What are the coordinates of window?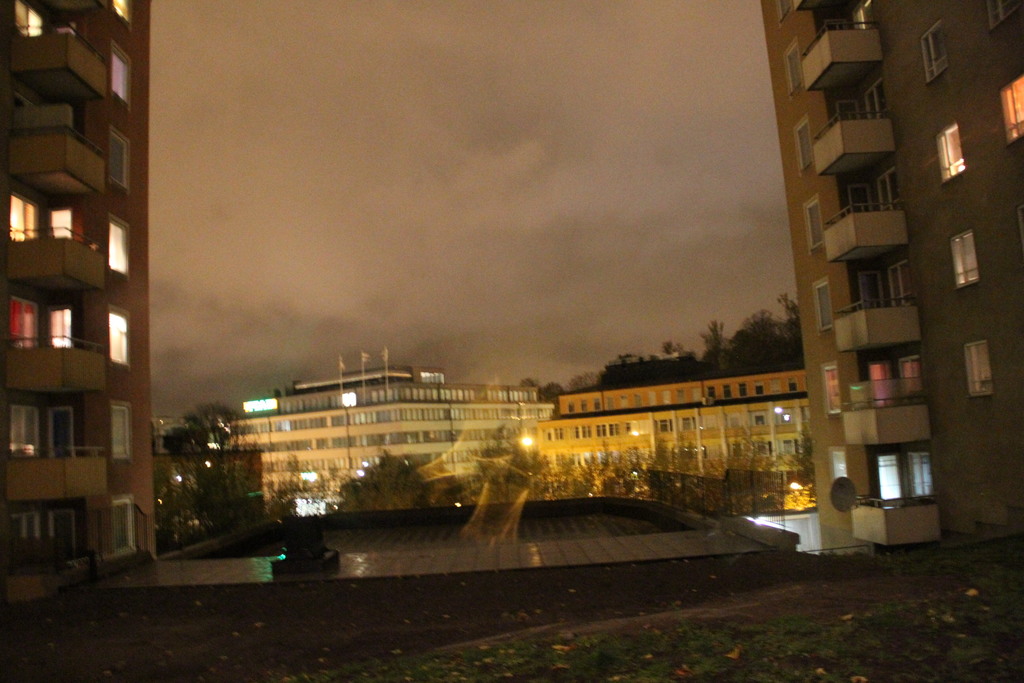
select_region(985, 0, 1016, 35).
